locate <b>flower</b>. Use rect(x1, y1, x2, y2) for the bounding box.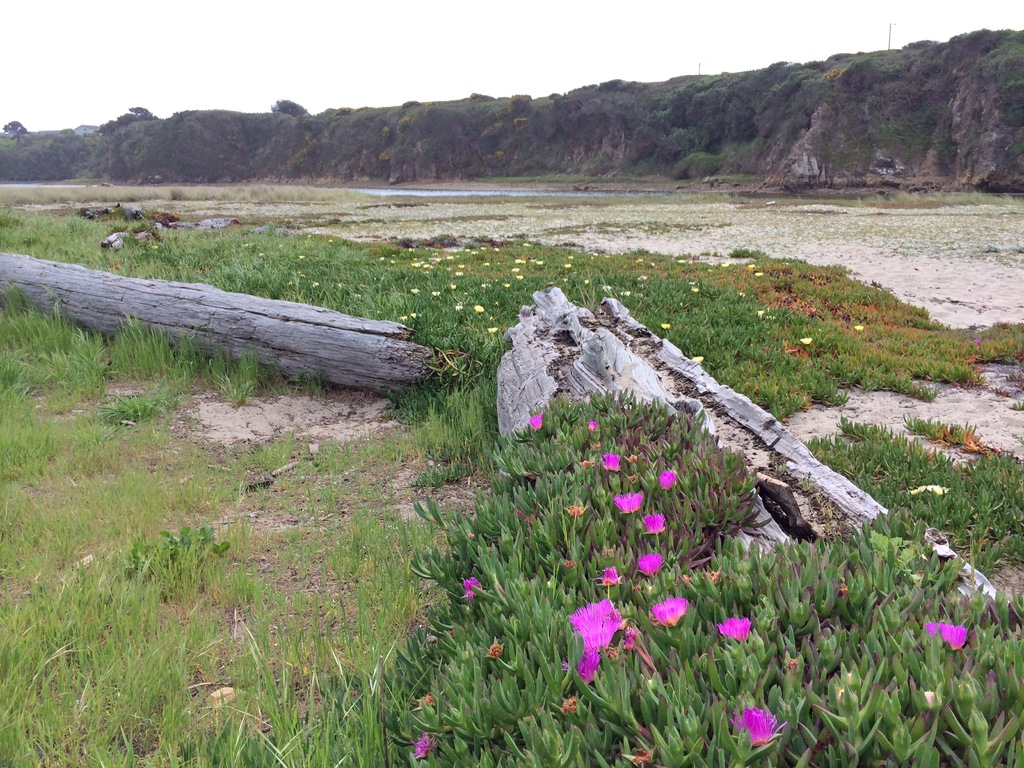
rect(488, 325, 495, 337).
